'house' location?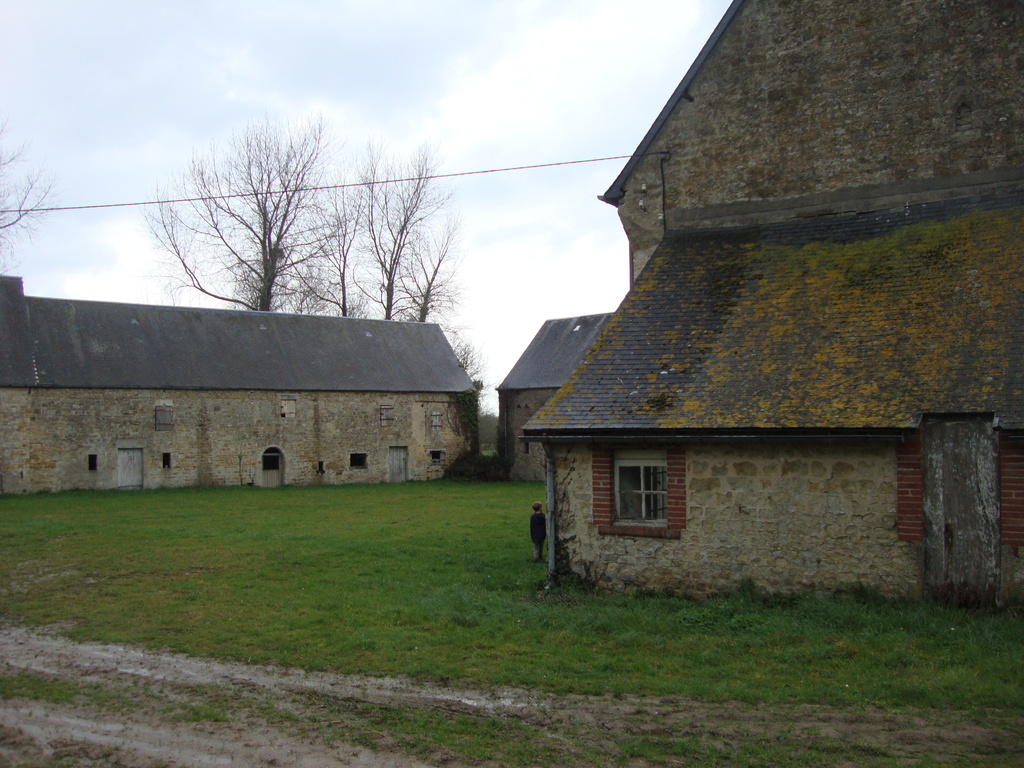
{"x1": 28, "y1": 274, "x2": 503, "y2": 508}
